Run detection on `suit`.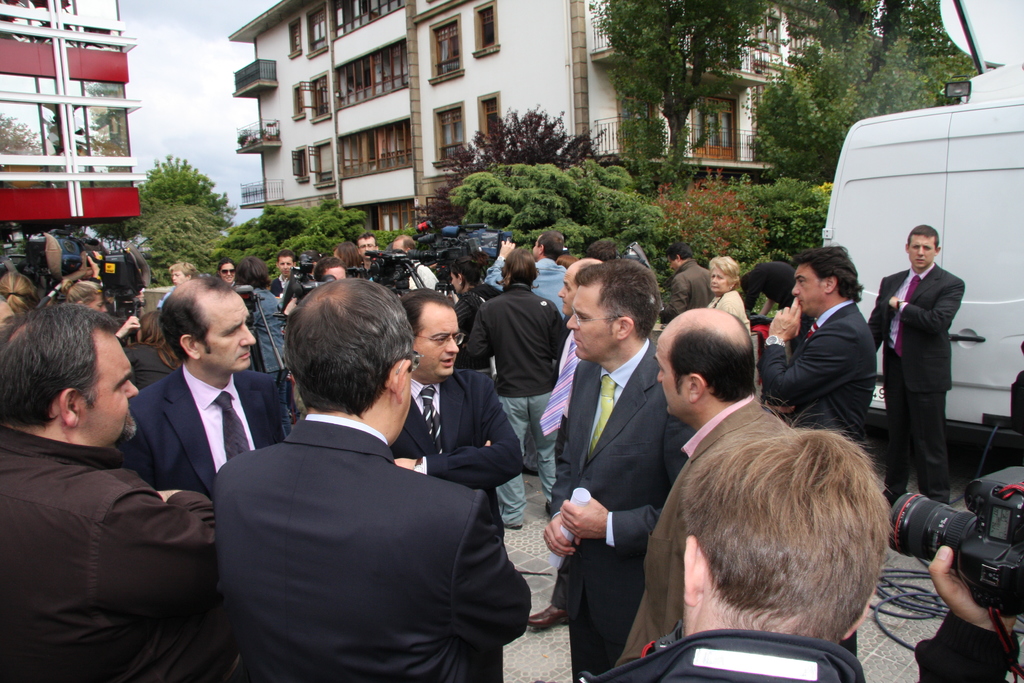
Result: 544 331 701 682.
